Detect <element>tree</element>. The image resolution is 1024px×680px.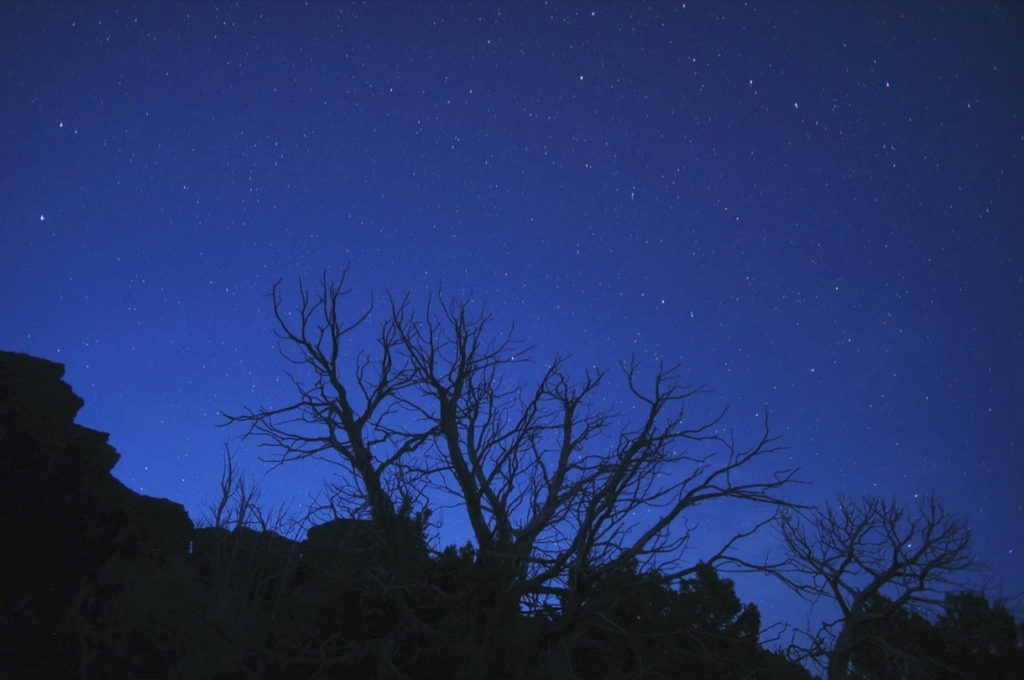
[826, 488, 947, 679].
